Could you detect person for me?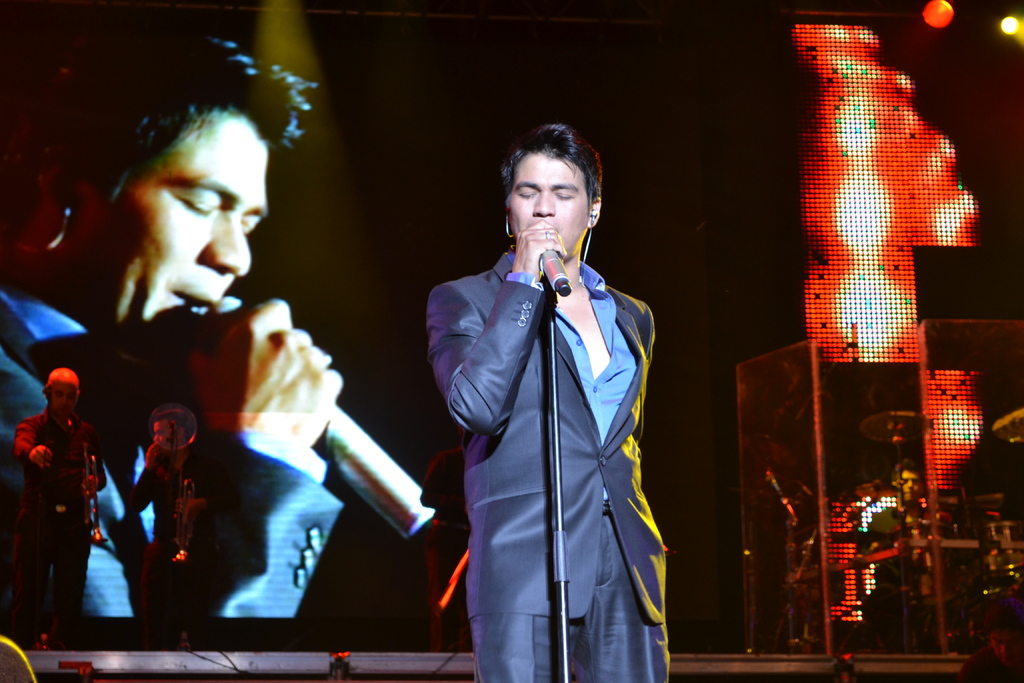
Detection result: [9, 367, 106, 616].
